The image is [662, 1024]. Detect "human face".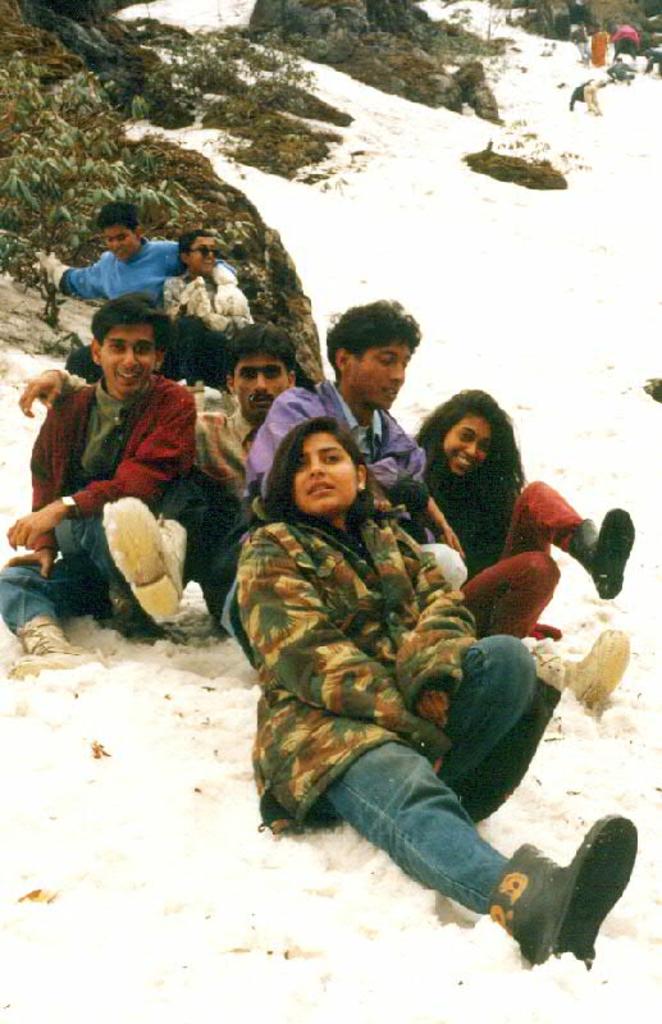
Detection: (287, 435, 362, 513).
